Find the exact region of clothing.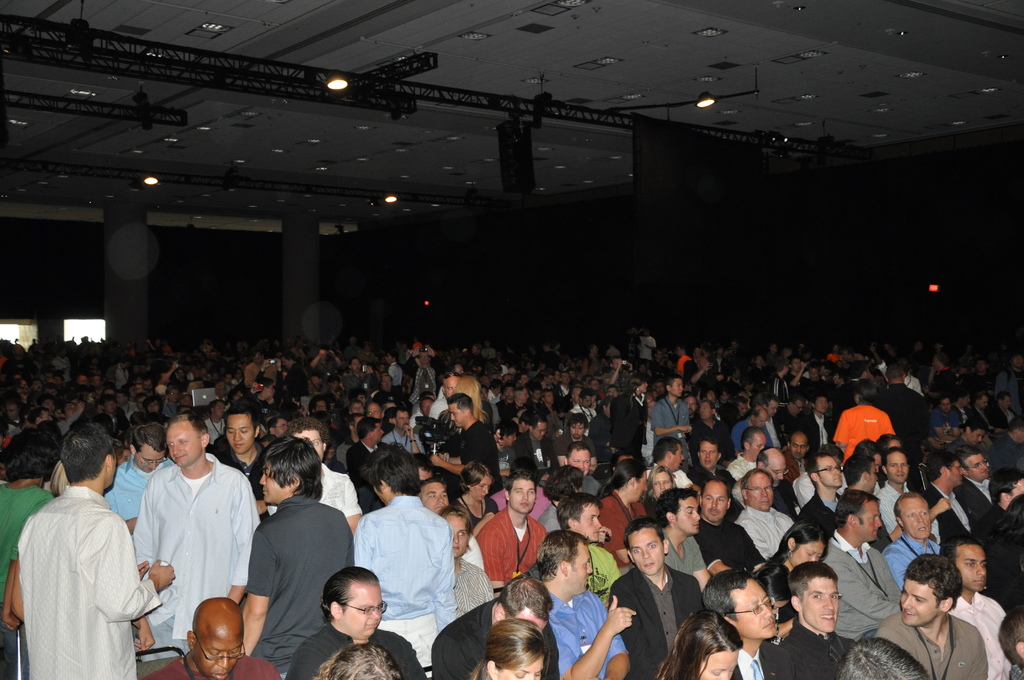
Exact region: [643,424,651,467].
